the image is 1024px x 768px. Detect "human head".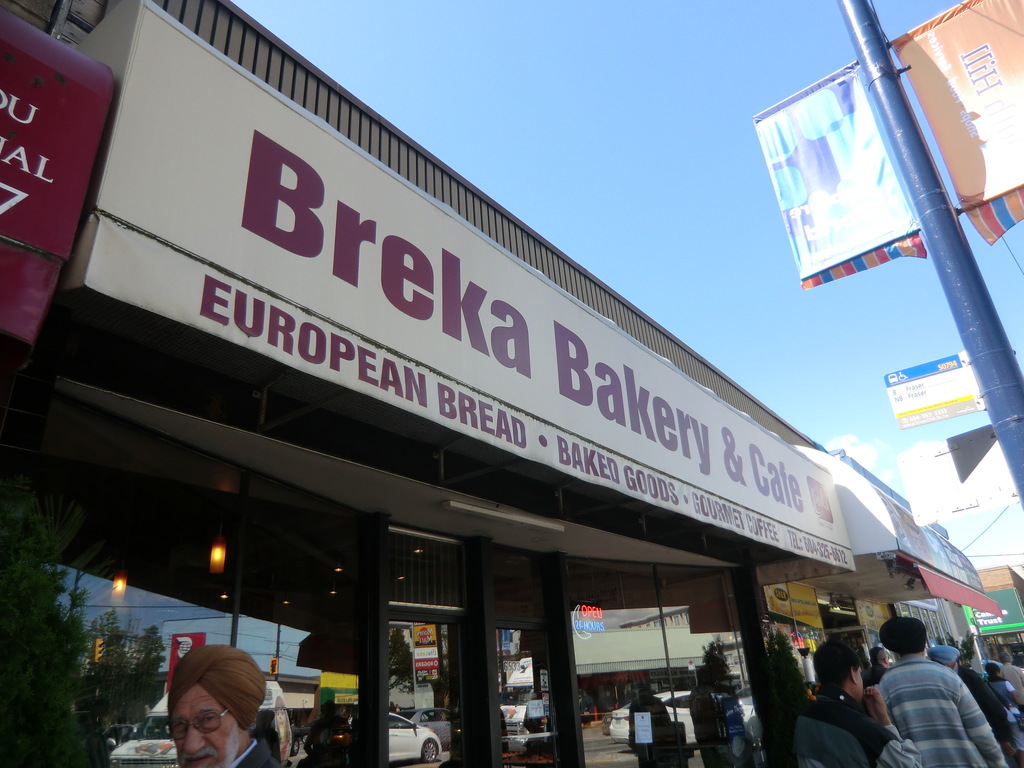
Detection: 984, 665, 1000, 677.
